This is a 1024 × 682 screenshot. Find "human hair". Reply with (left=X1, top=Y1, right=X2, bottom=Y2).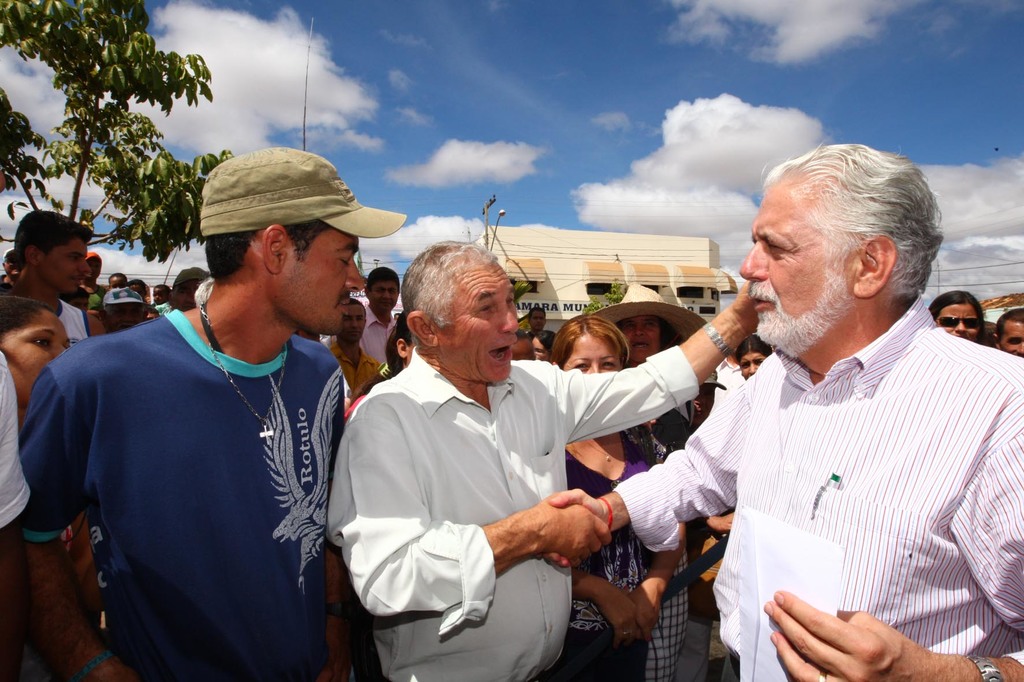
(left=395, top=244, right=499, bottom=330).
